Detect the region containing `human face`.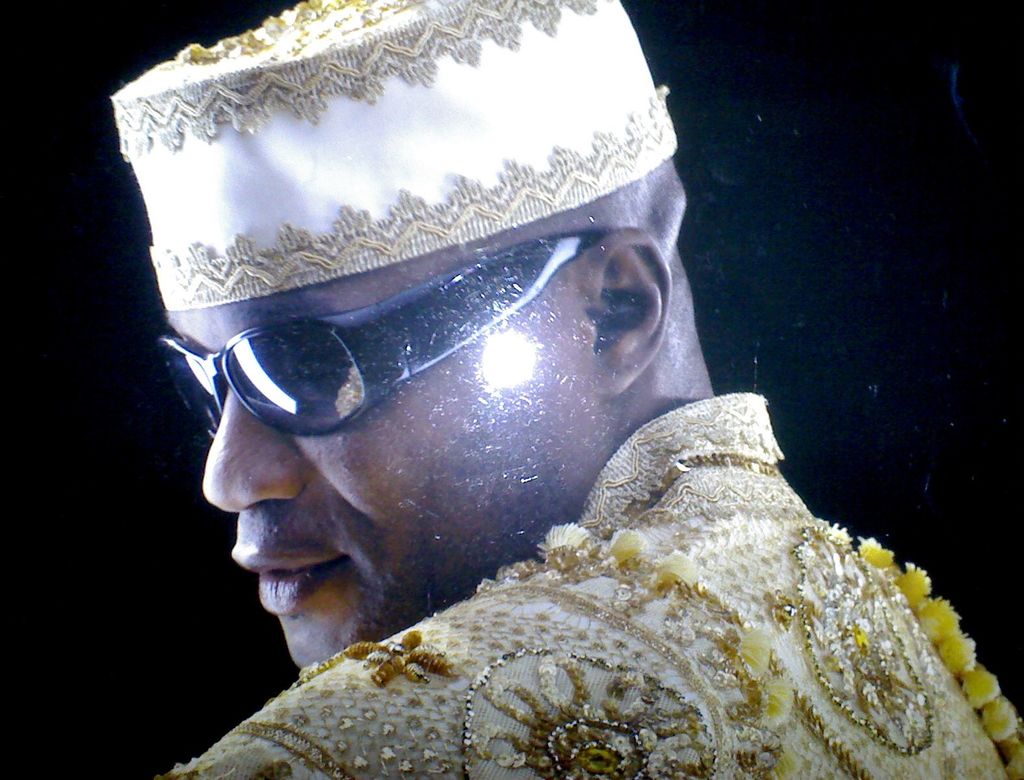
bbox(160, 228, 579, 676).
